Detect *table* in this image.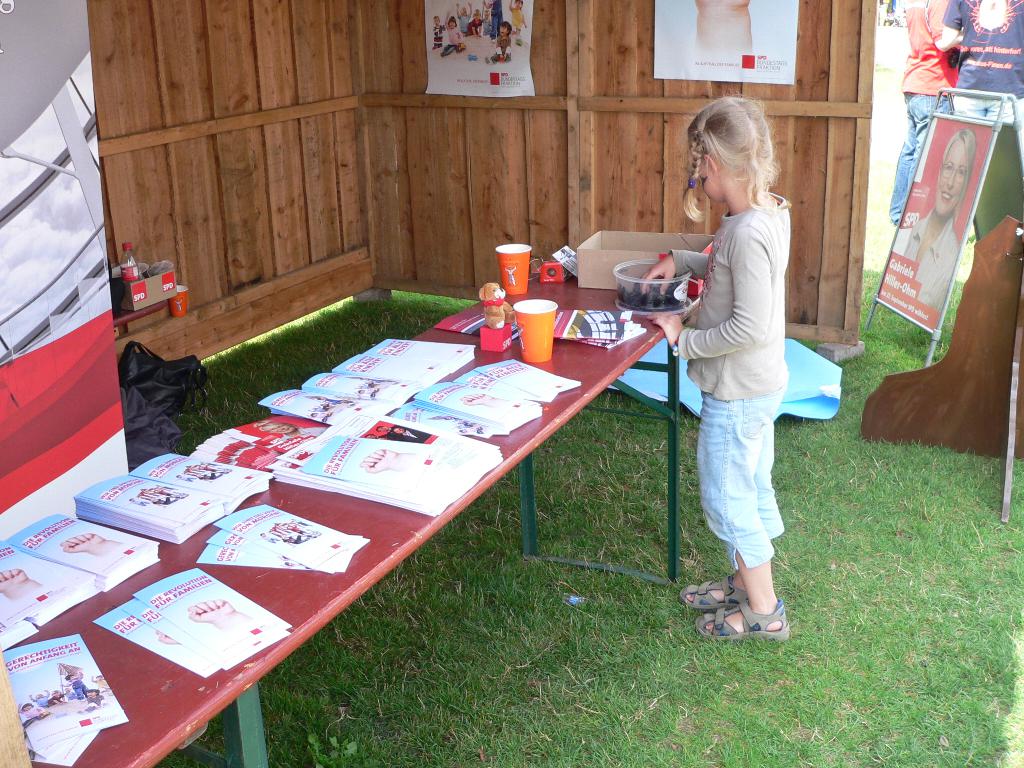
Detection: <region>20, 268, 685, 767</region>.
